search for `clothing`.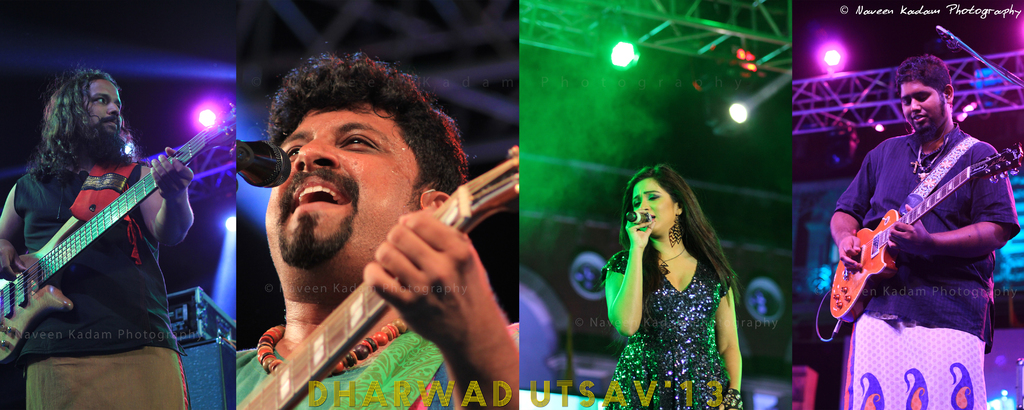
Found at locate(12, 164, 189, 409).
